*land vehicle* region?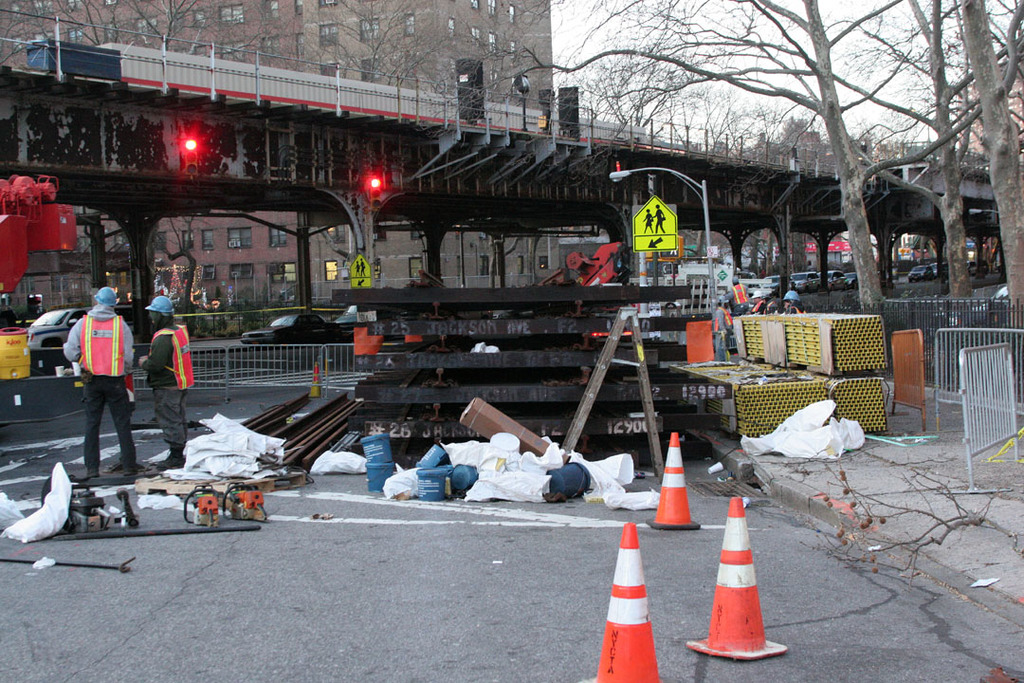
935/263/941/272
